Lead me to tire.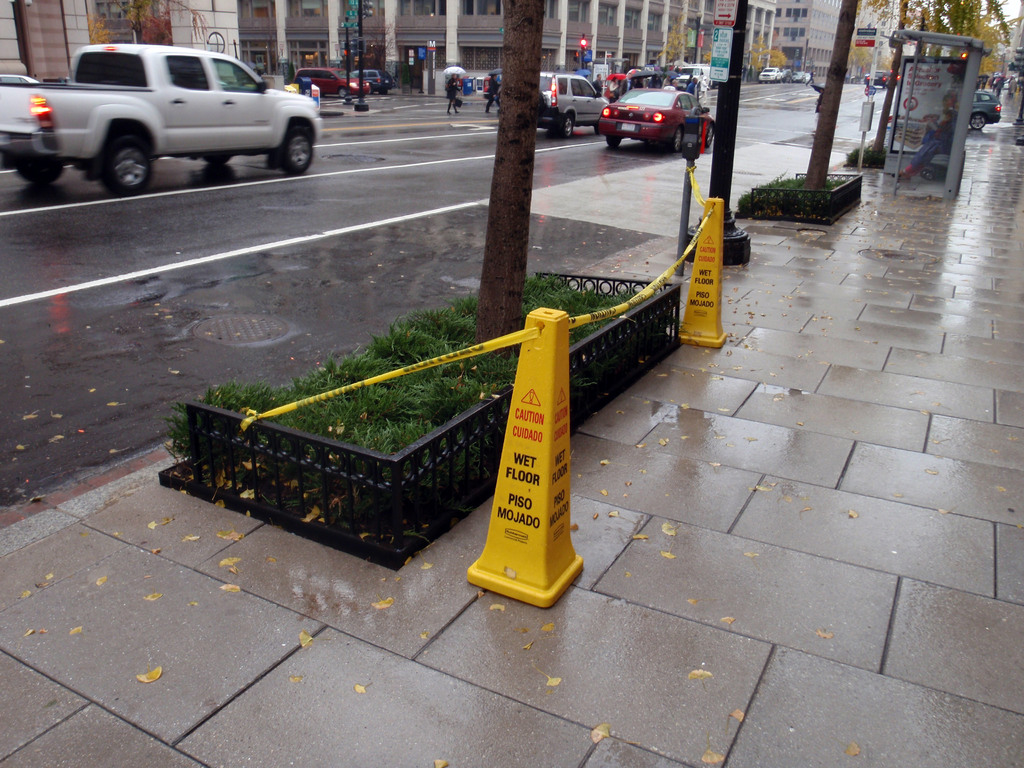
Lead to bbox=(702, 123, 715, 152).
